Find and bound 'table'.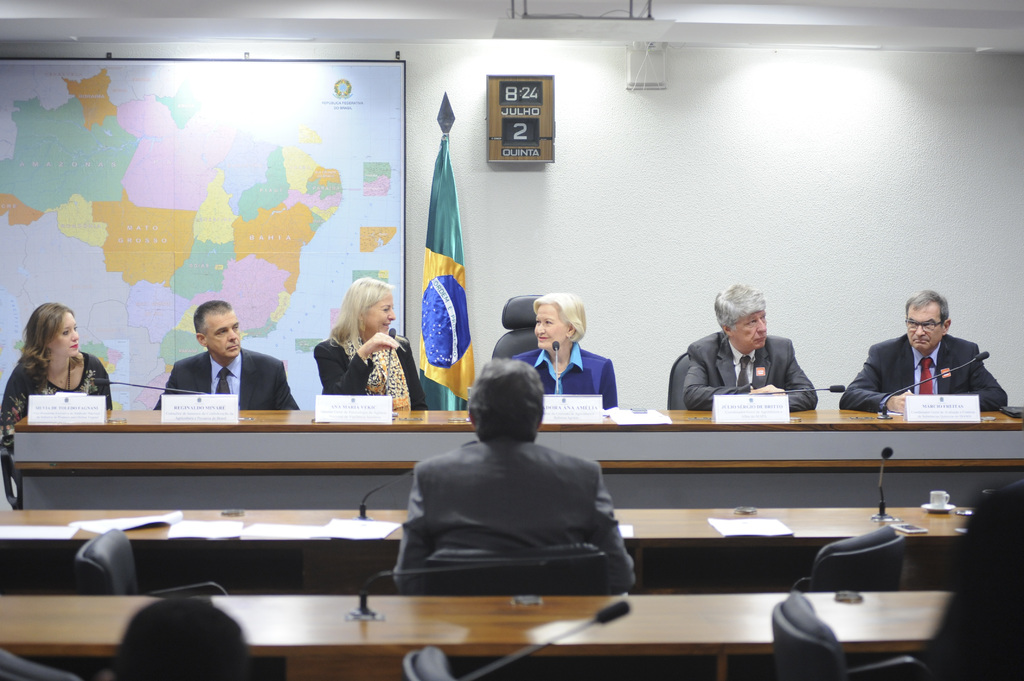
Bound: detection(3, 382, 1023, 523).
